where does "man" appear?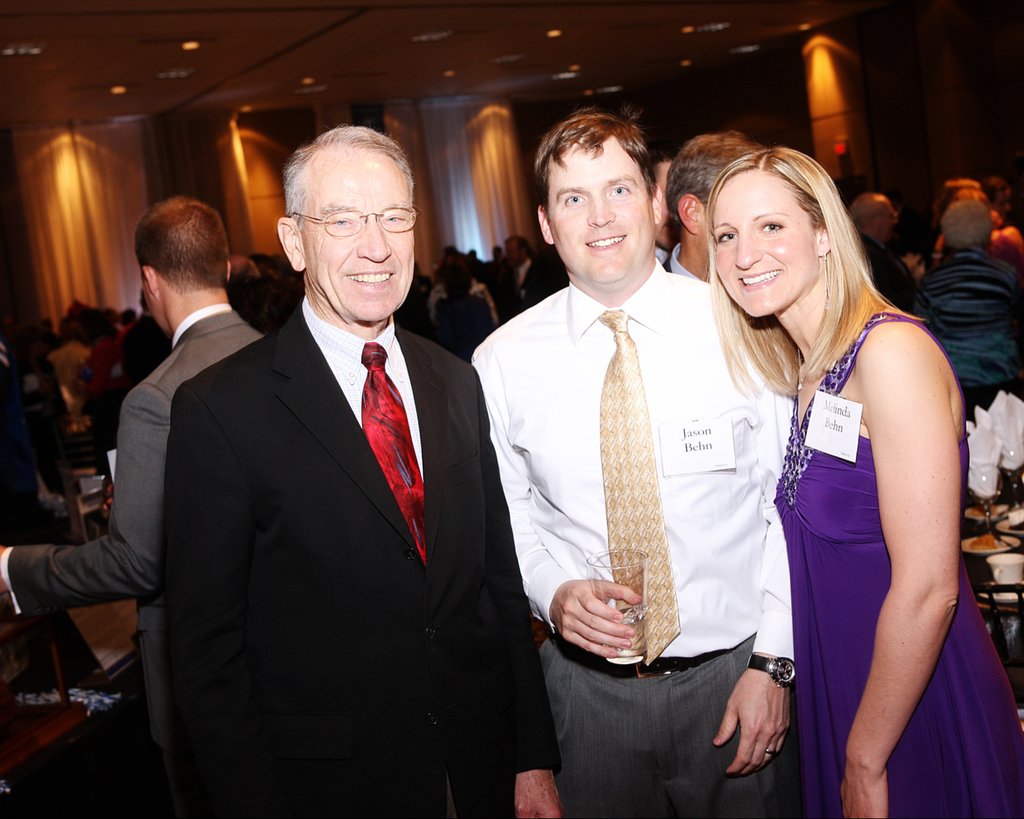
Appears at (x1=469, y1=104, x2=811, y2=818).
